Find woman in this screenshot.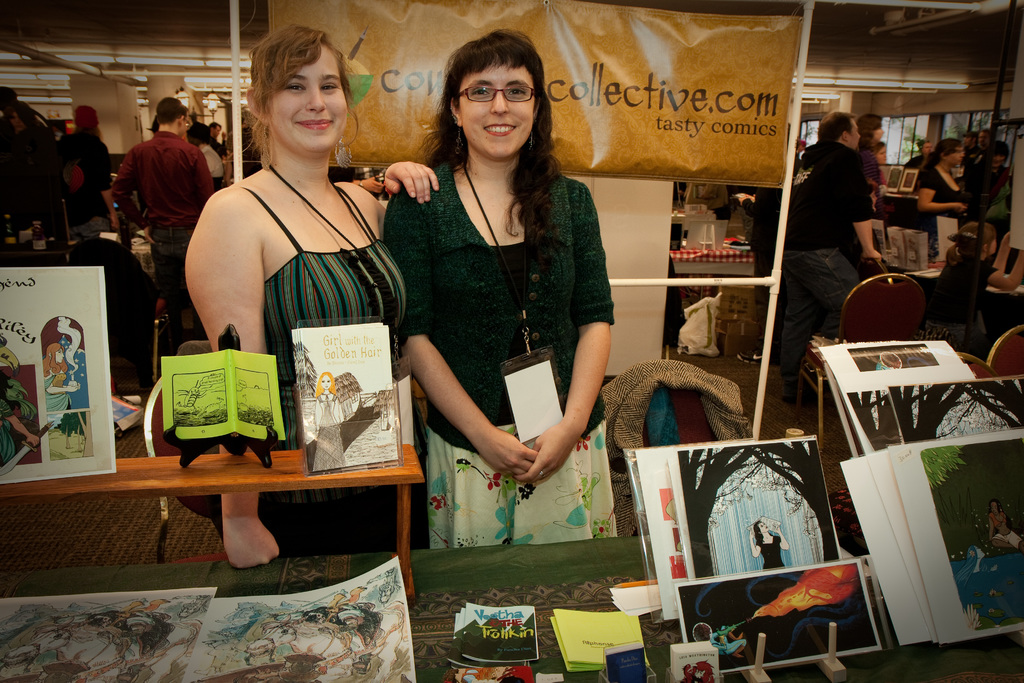
The bounding box for woman is 51:105:116:234.
